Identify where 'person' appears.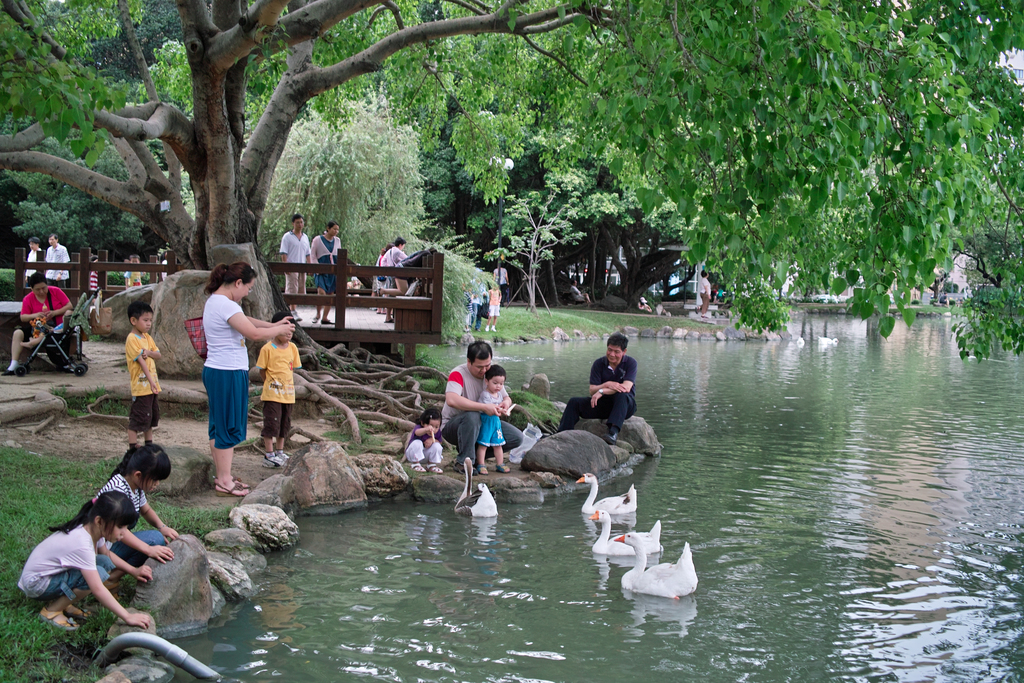
Appears at box(375, 230, 409, 277).
